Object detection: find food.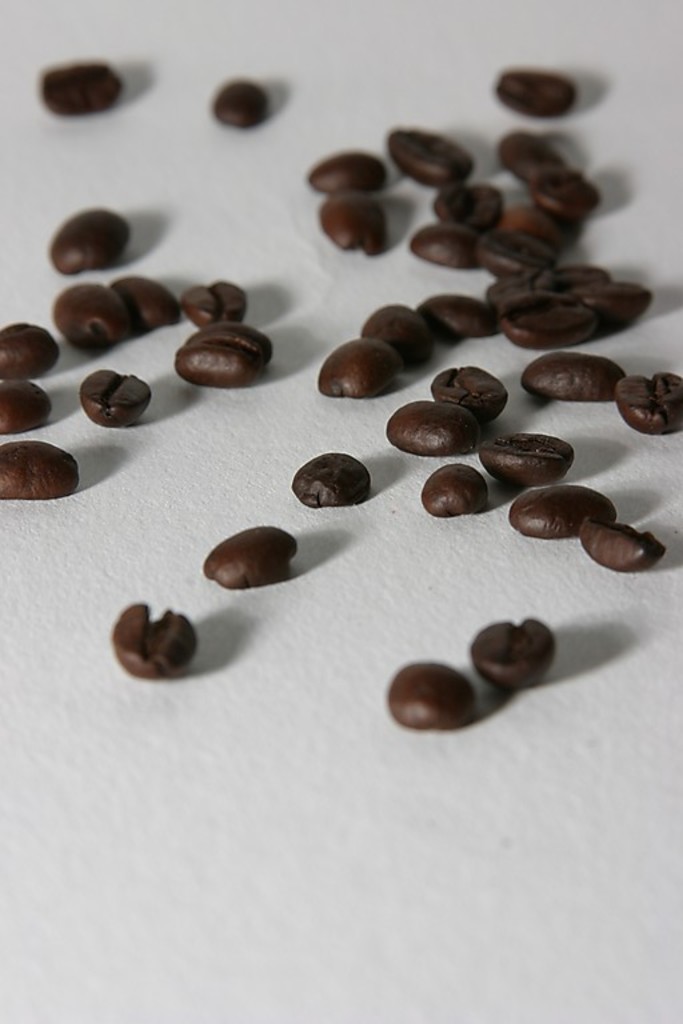
crop(516, 345, 651, 407).
